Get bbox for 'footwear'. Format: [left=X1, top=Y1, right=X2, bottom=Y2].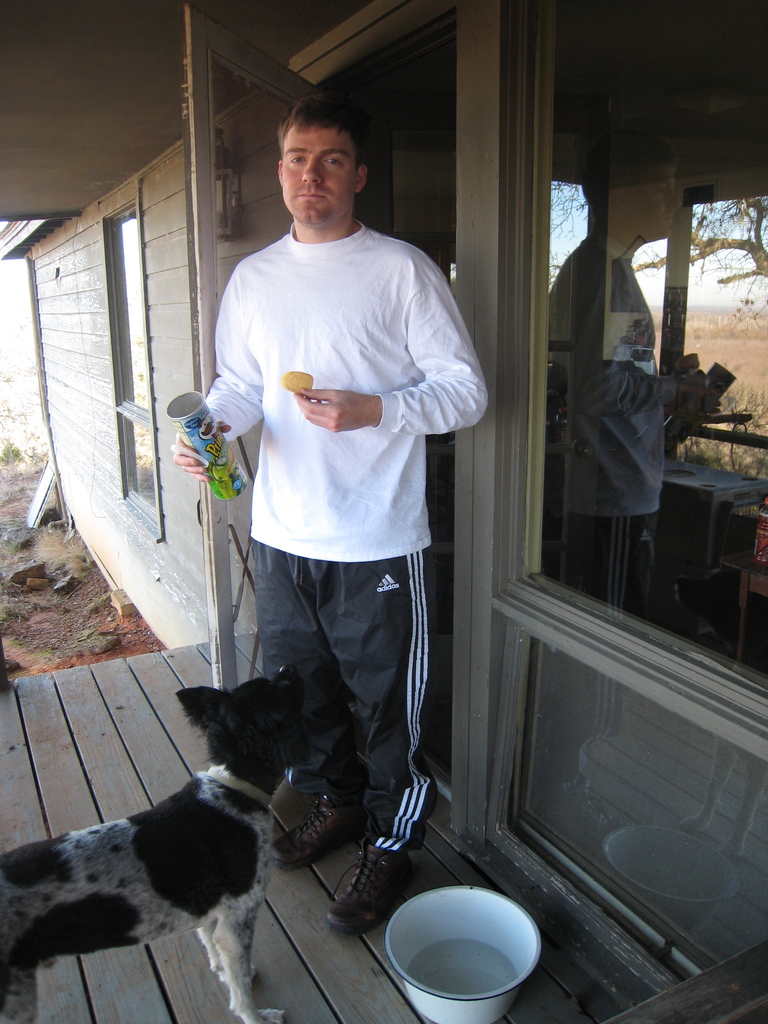
[left=269, top=796, right=371, bottom=874].
